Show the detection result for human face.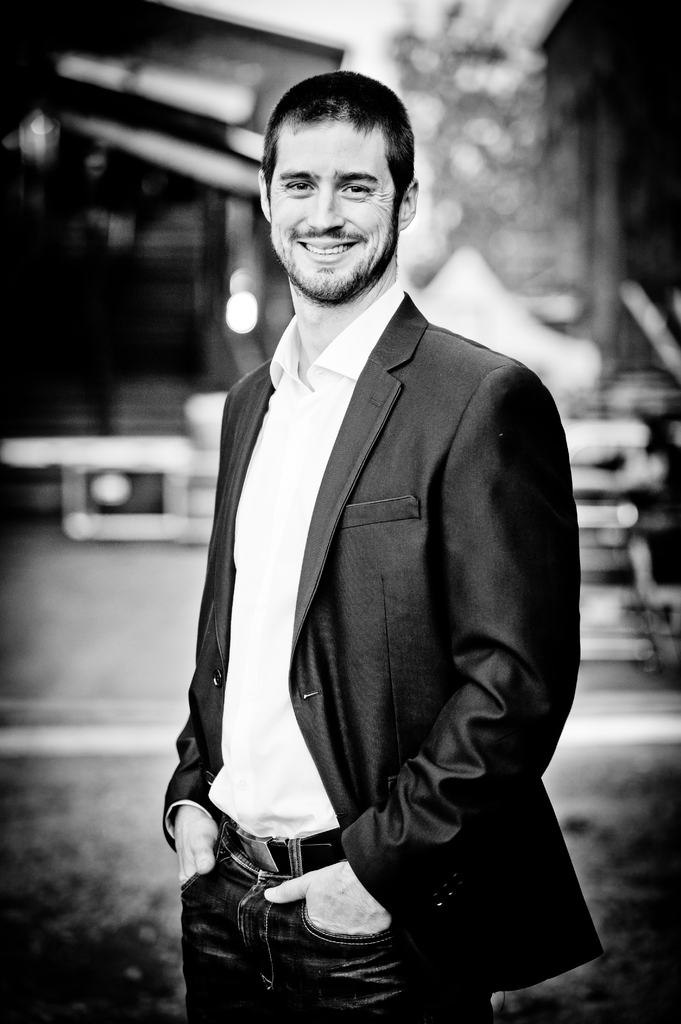
bbox=[269, 120, 399, 305].
